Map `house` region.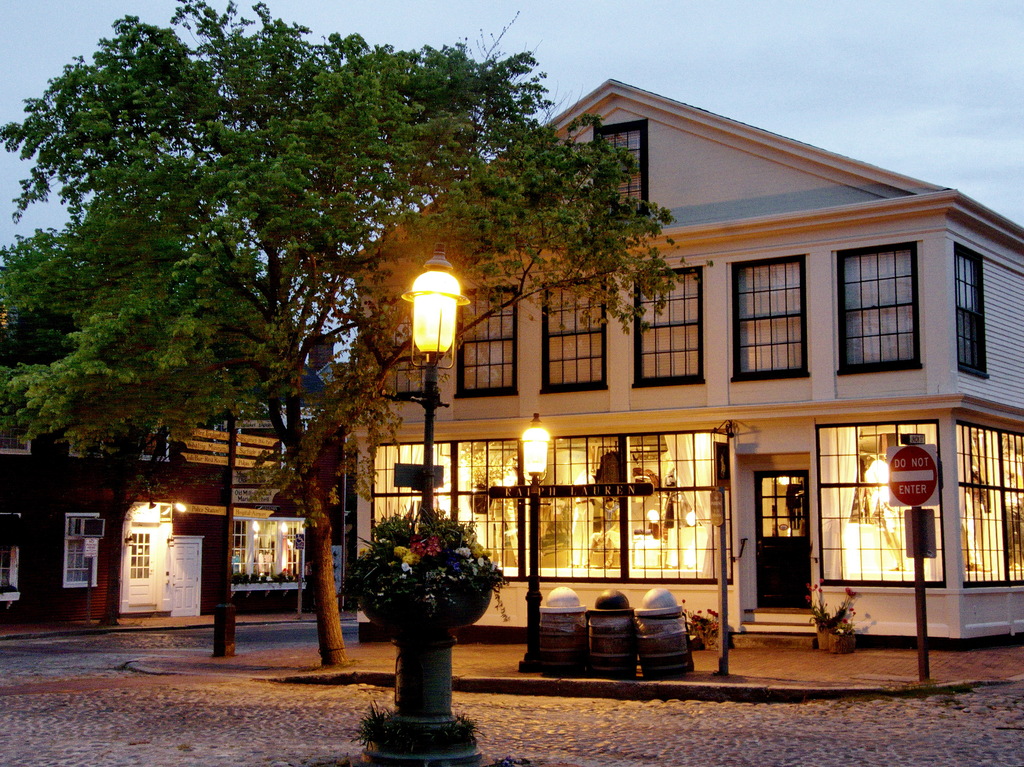
Mapped to x1=359 y1=65 x2=996 y2=654.
